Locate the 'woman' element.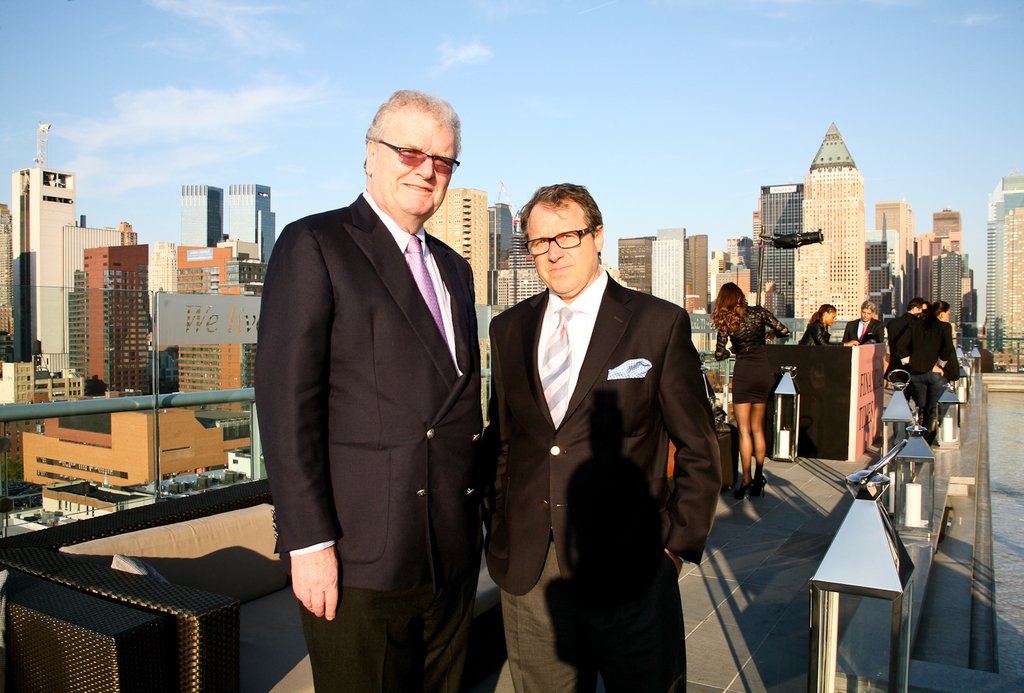
Element bbox: pyautogui.locateOnScreen(799, 300, 859, 354).
